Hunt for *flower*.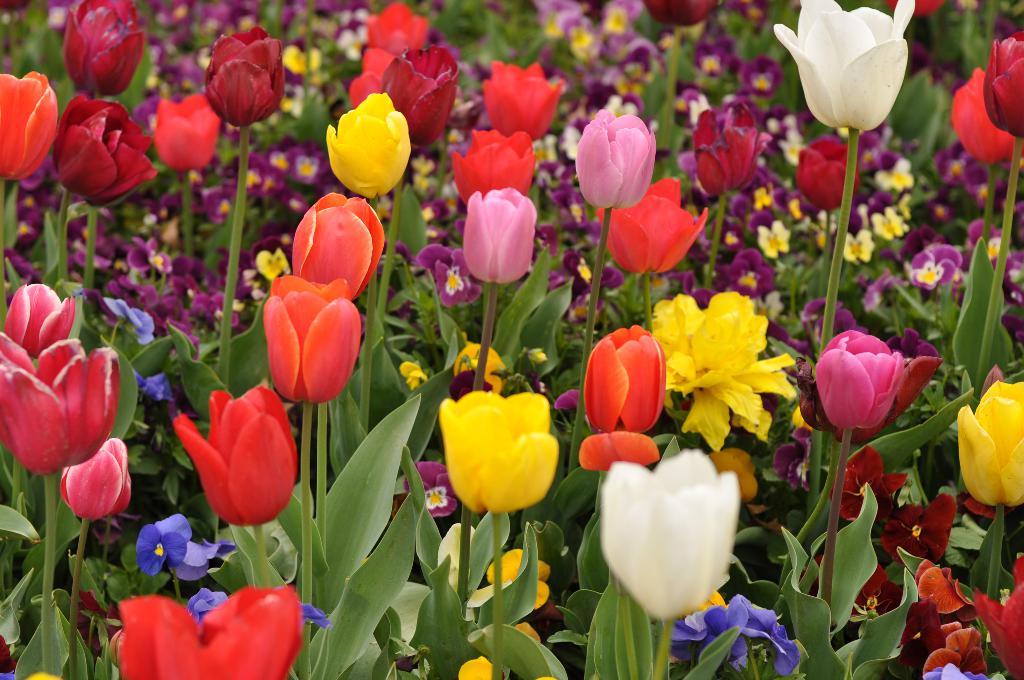
Hunted down at locate(204, 22, 285, 130).
